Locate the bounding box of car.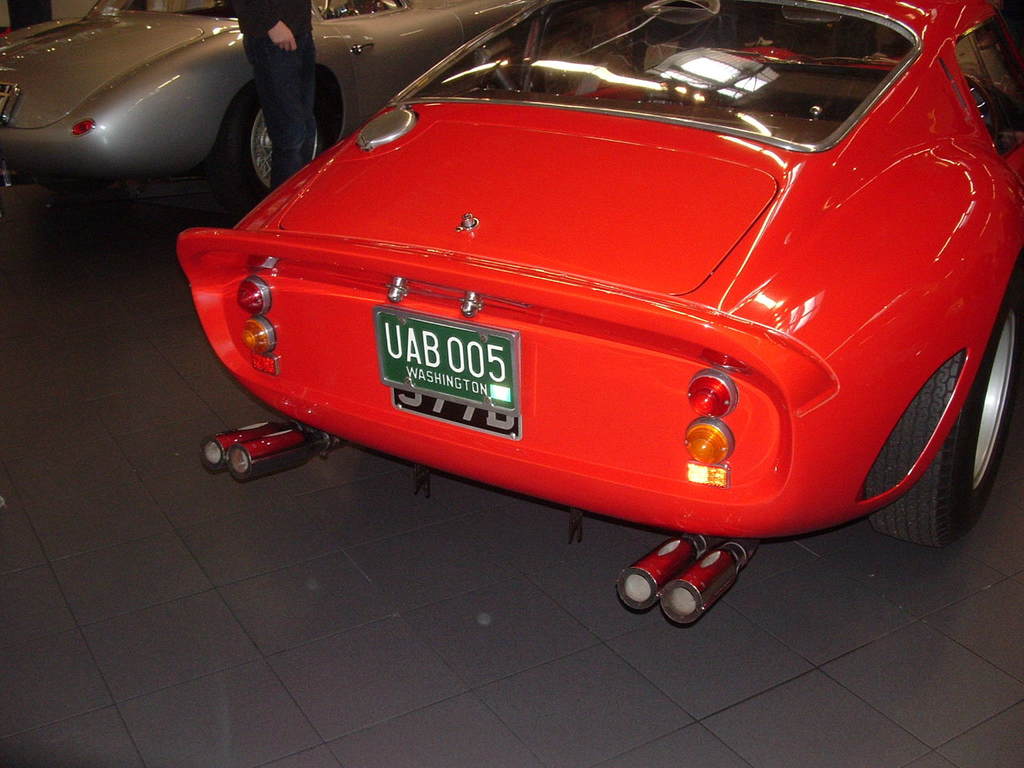
Bounding box: l=0, t=0, r=526, b=232.
